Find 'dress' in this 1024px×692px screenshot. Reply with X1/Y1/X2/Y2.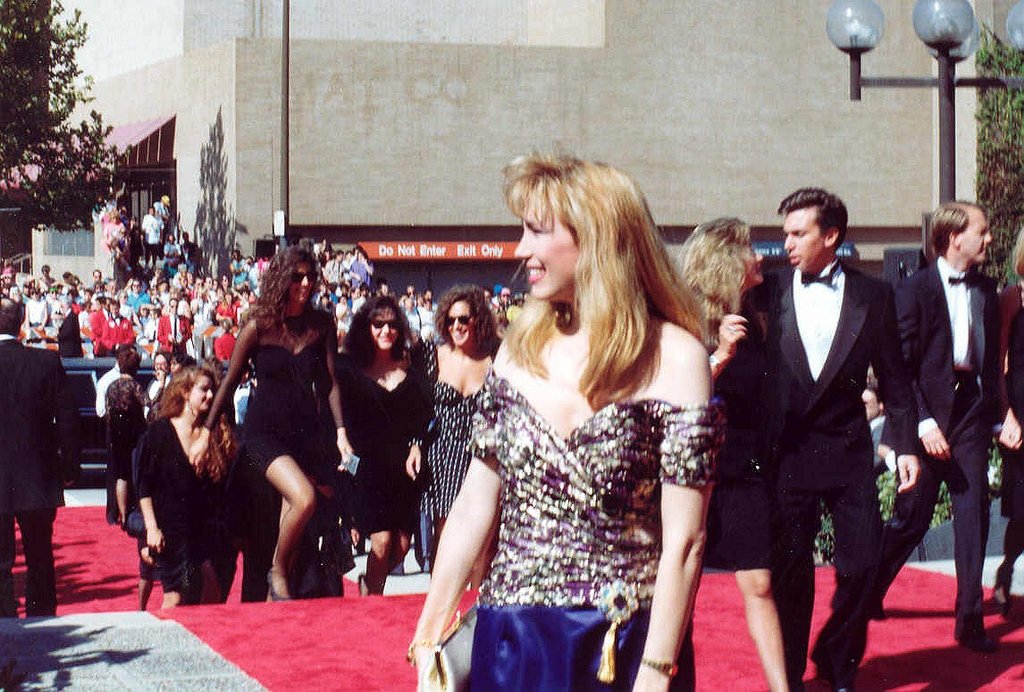
464/368/727/691.
